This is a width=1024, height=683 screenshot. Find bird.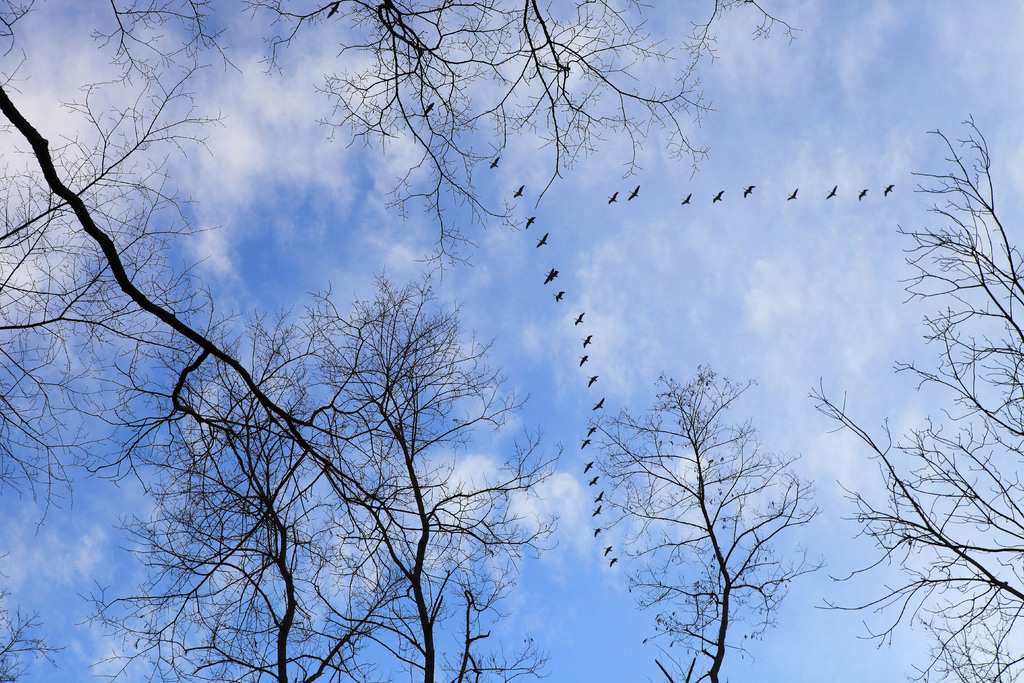
Bounding box: region(627, 183, 641, 201).
